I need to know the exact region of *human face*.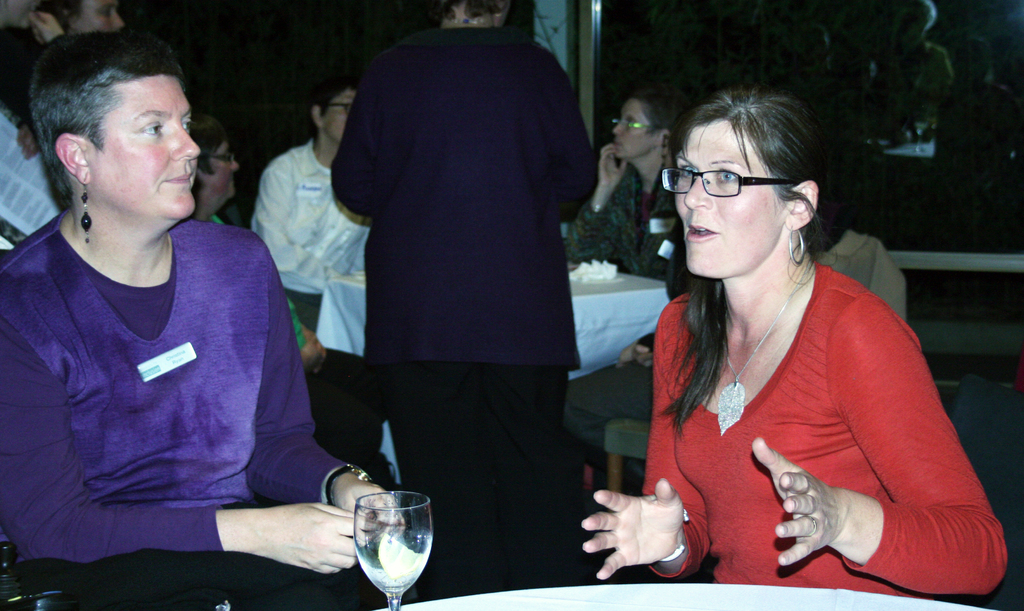
Region: (673,122,786,282).
